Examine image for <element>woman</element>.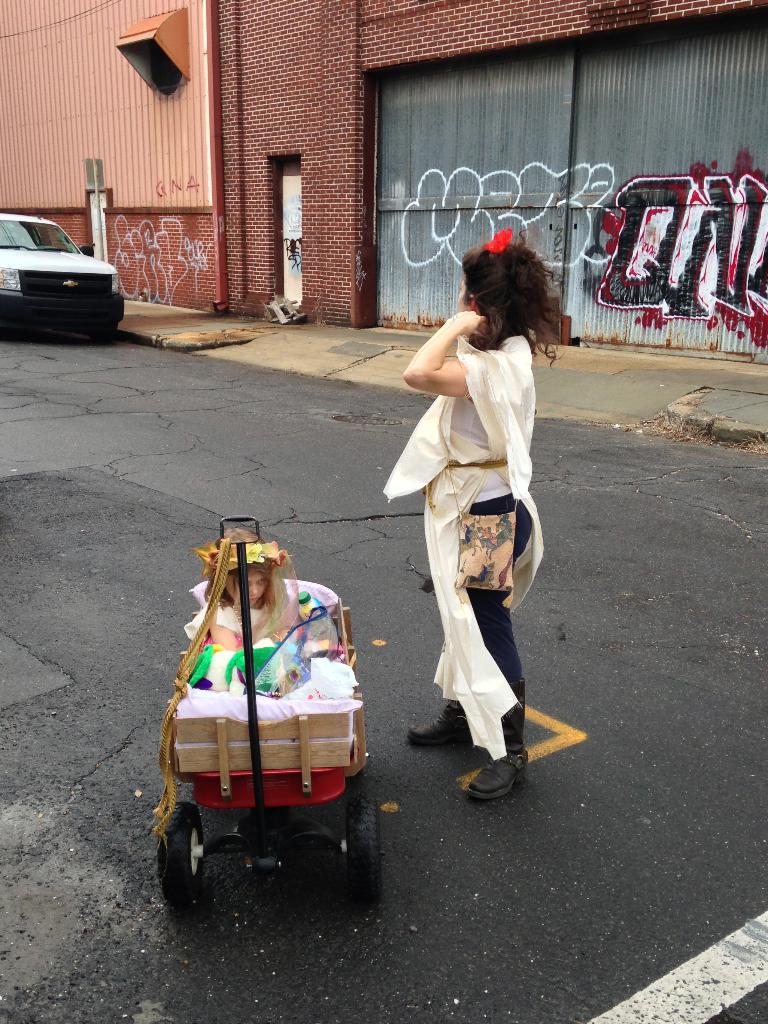
Examination result: (164,515,347,694).
